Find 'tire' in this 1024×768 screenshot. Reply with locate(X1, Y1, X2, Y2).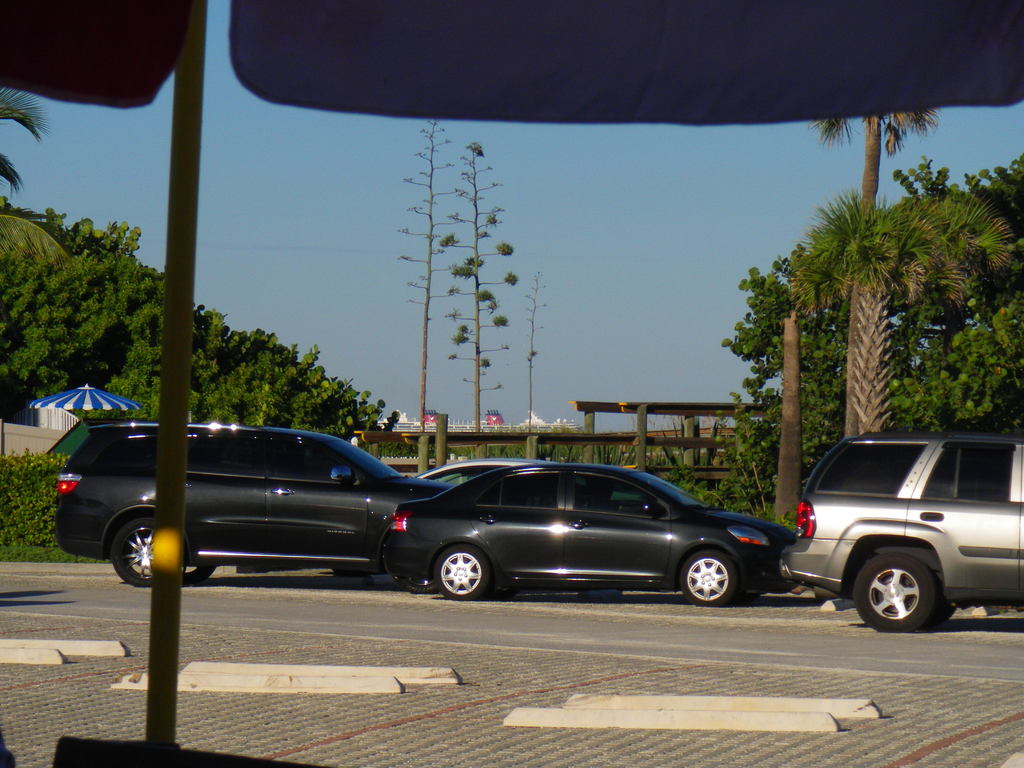
locate(856, 548, 960, 636).
